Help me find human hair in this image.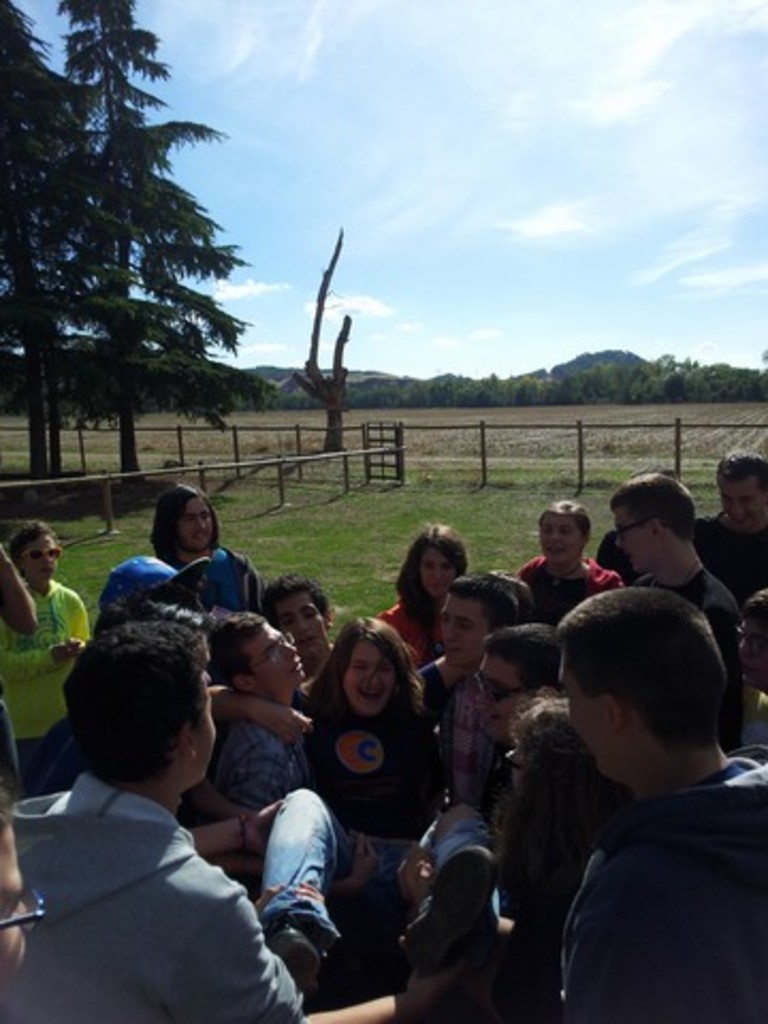
Found it: {"x1": 203, "y1": 608, "x2": 260, "y2": 683}.
